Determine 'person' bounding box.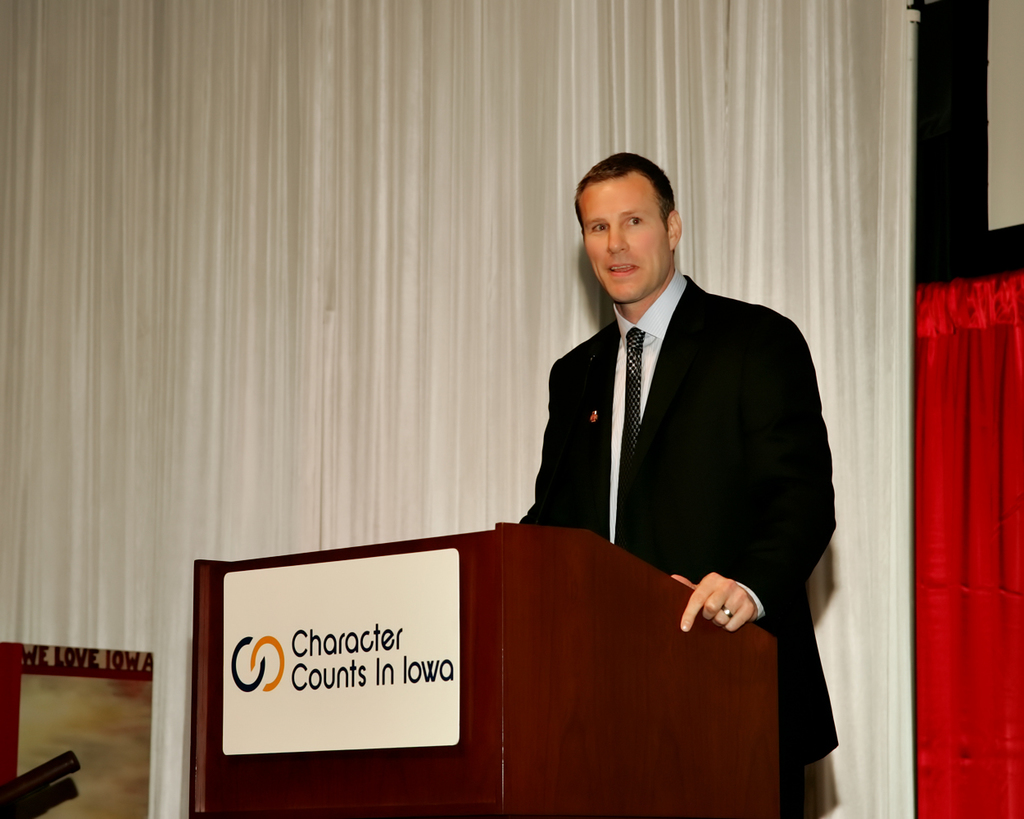
Determined: <bbox>496, 124, 819, 777</bbox>.
